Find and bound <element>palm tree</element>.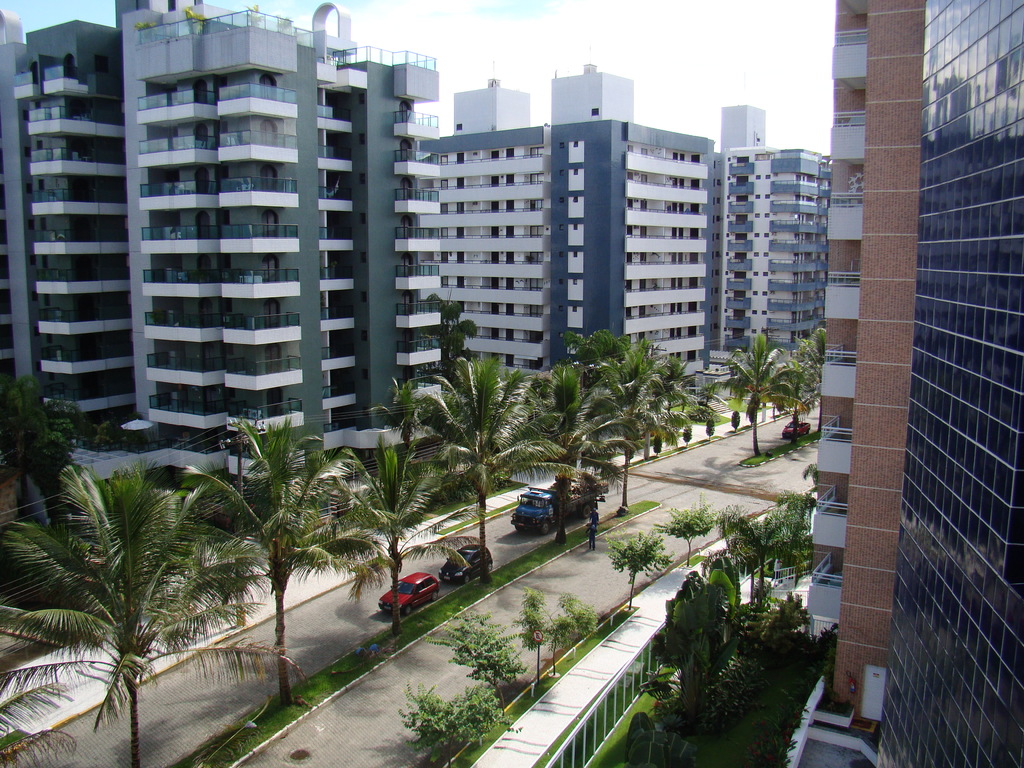
Bound: x1=340 y1=433 x2=422 y2=639.
